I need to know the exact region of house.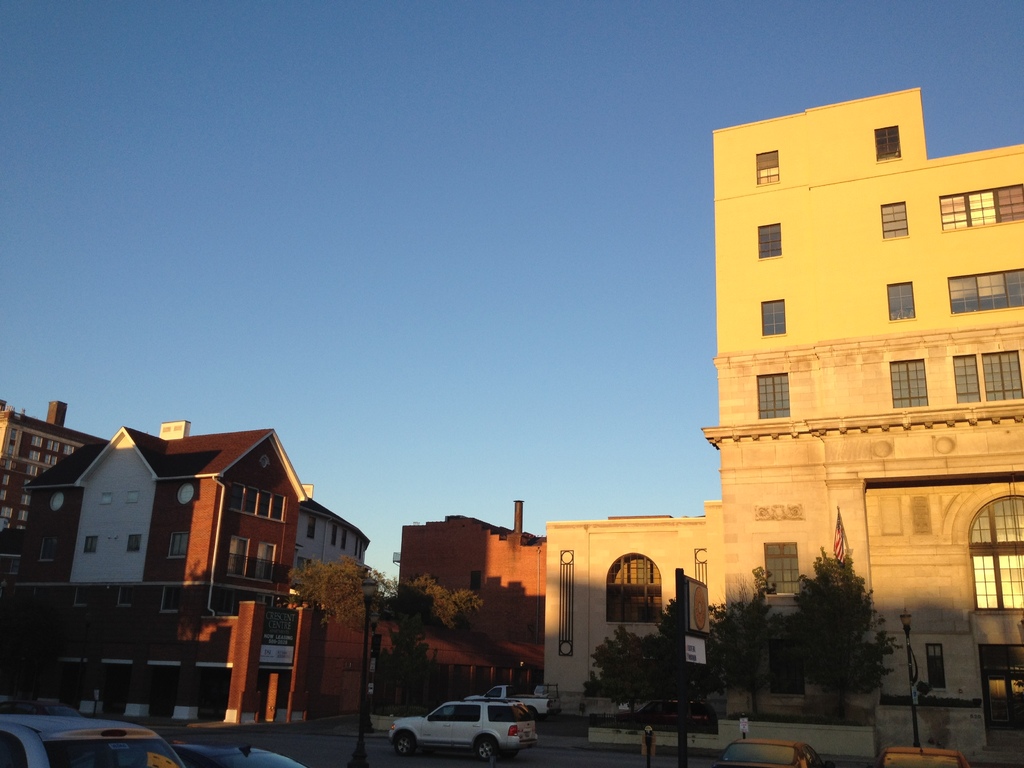
Region: (x1=0, y1=397, x2=96, y2=547).
